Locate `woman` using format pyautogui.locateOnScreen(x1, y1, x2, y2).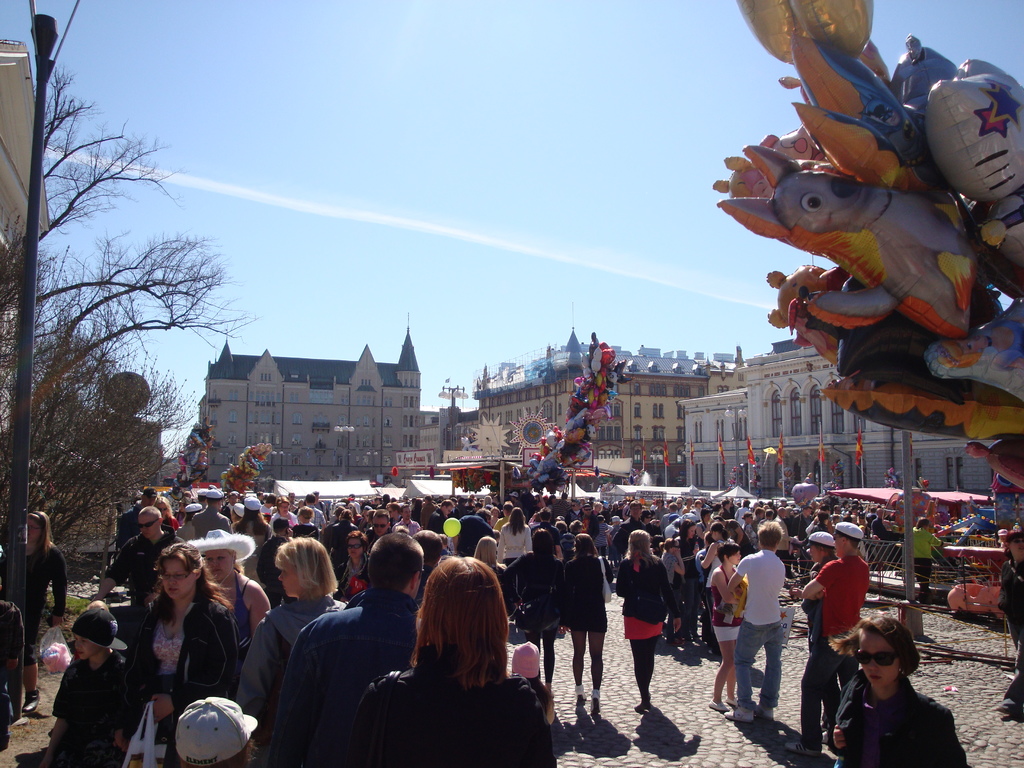
pyautogui.locateOnScreen(707, 540, 749, 717).
